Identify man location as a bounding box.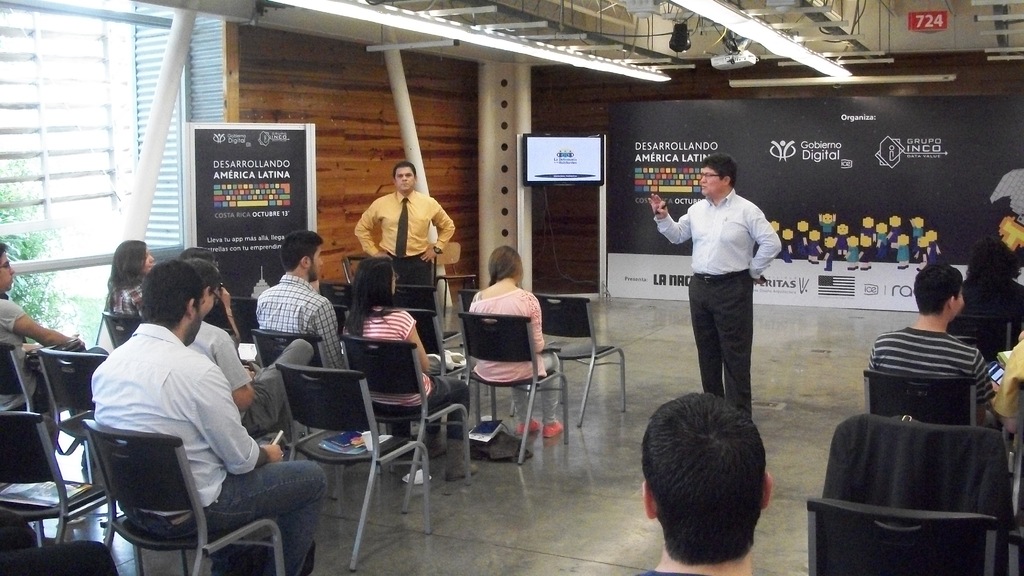
(x1=88, y1=263, x2=327, y2=574).
